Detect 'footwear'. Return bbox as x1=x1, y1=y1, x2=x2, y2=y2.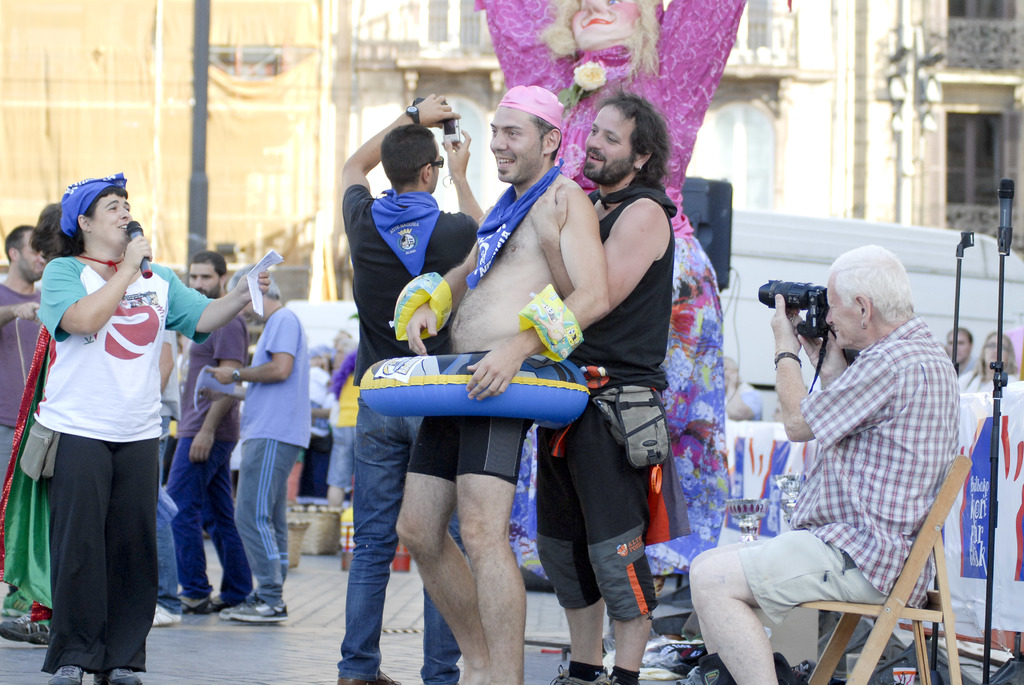
x1=51, y1=663, x2=85, y2=684.
